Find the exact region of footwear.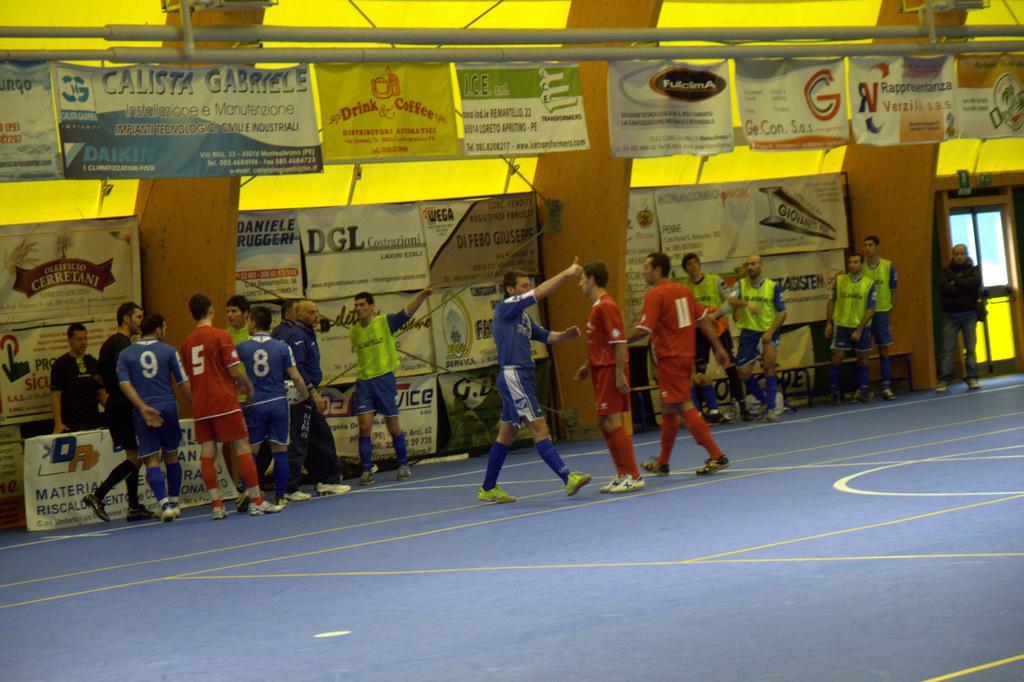
Exact region: (x1=851, y1=388, x2=861, y2=404).
